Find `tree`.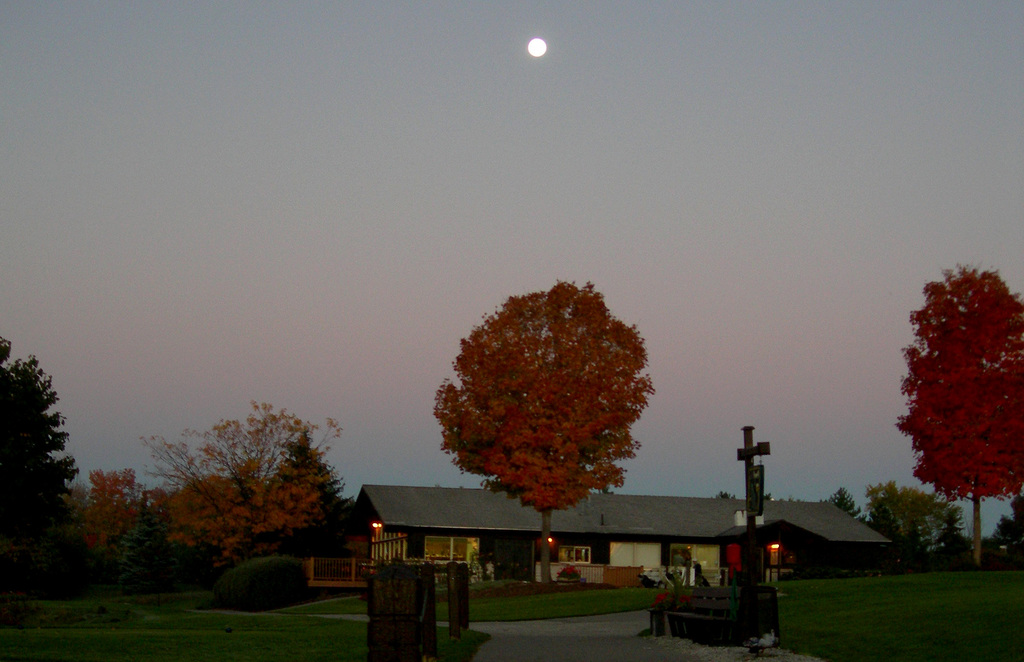
detection(68, 467, 154, 577).
